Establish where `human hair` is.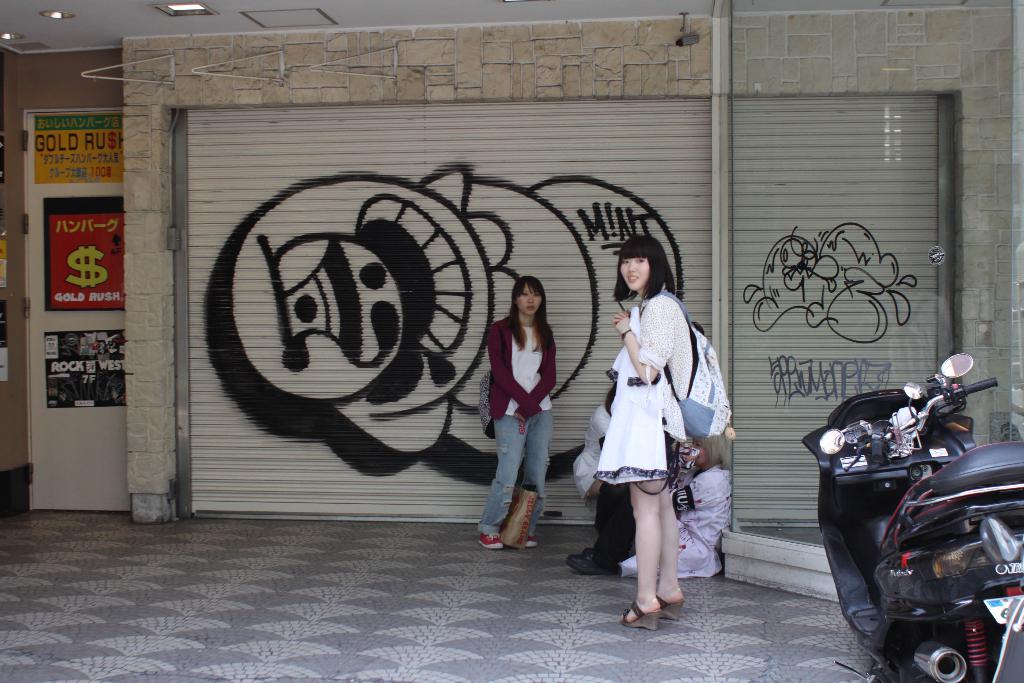
Established at left=611, top=273, right=640, bottom=315.
